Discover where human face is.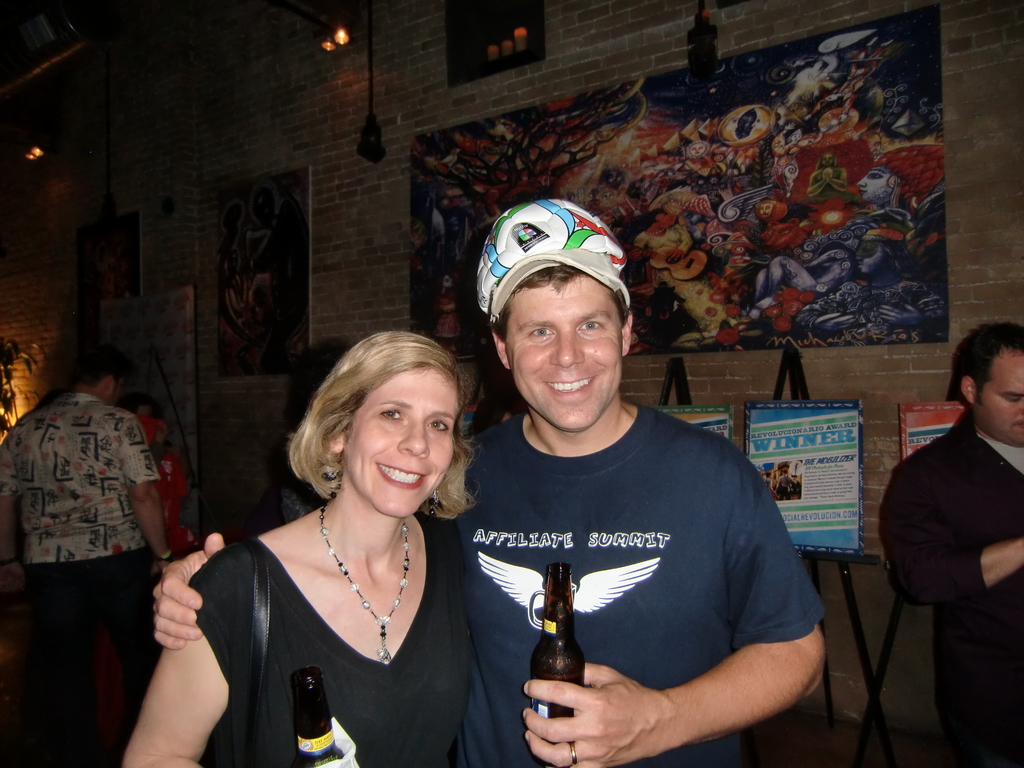
Discovered at box=[977, 346, 1023, 444].
